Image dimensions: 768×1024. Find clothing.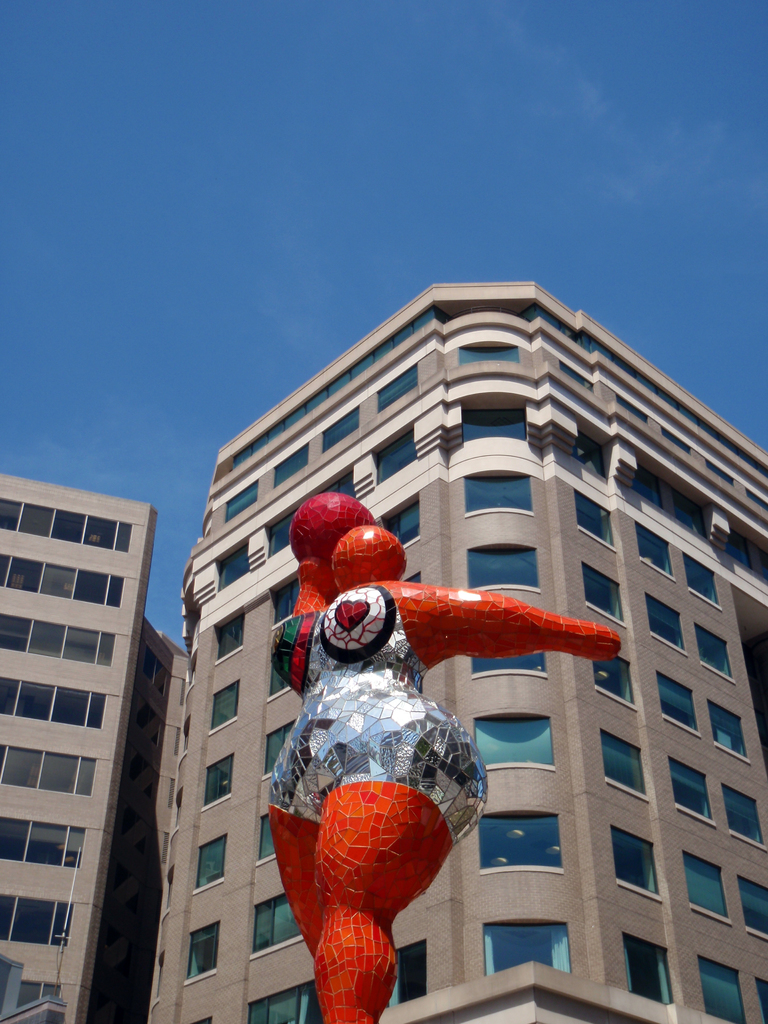
pyautogui.locateOnScreen(266, 593, 493, 853).
